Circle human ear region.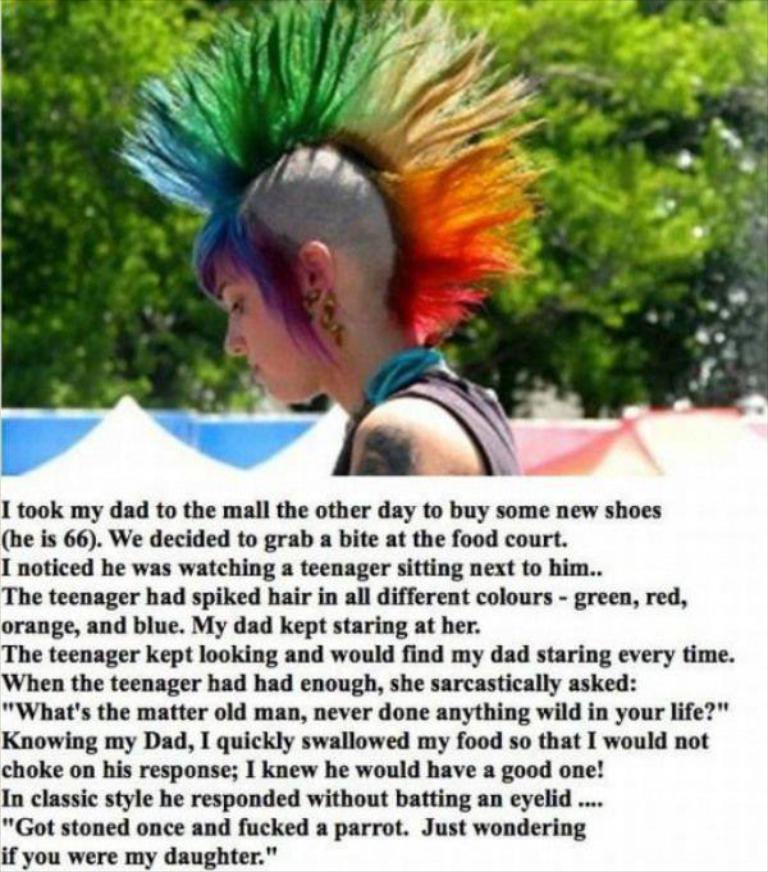
Region: 305,239,334,306.
